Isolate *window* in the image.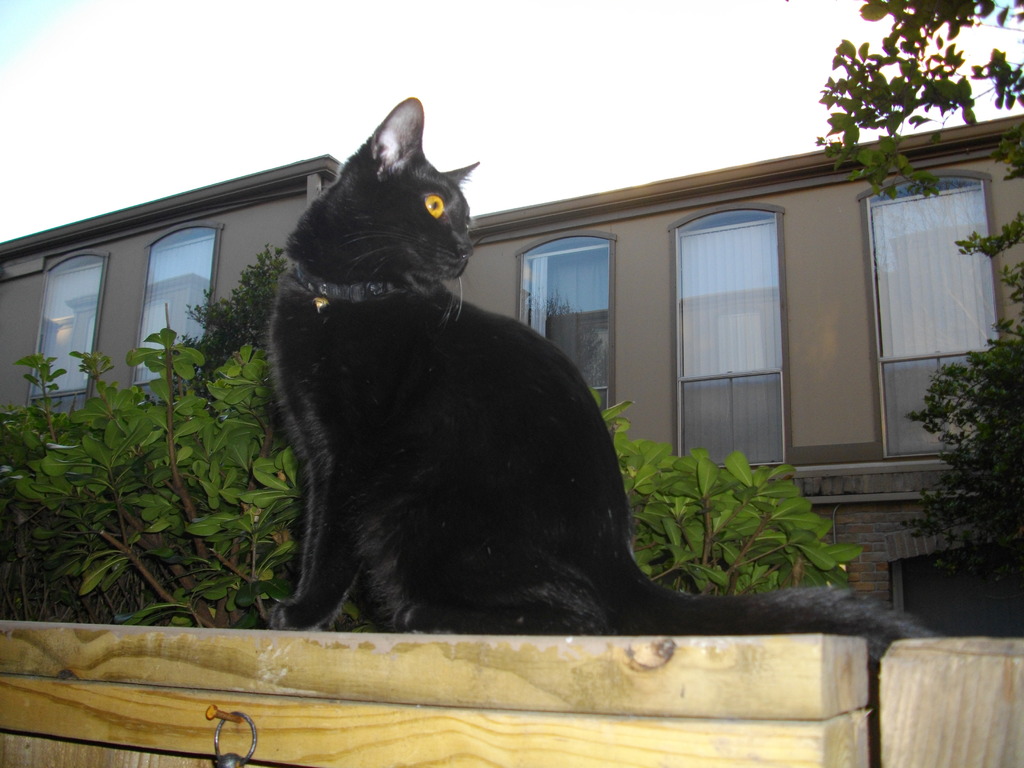
Isolated region: locate(869, 166, 1011, 456).
